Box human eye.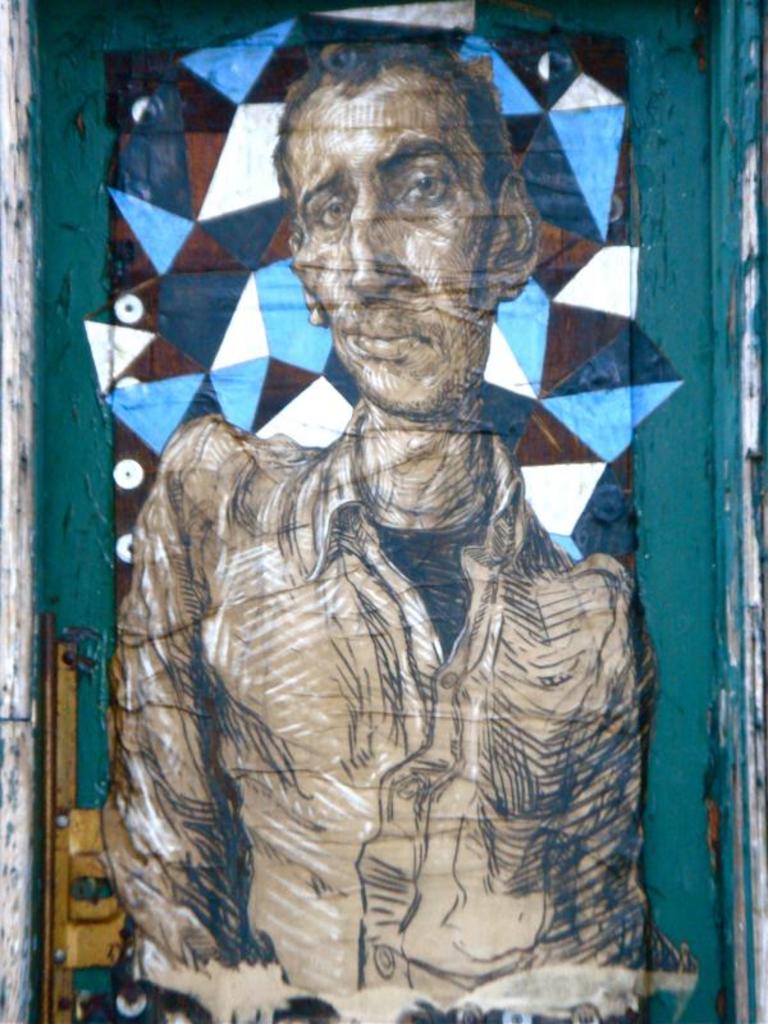
[312,191,349,236].
